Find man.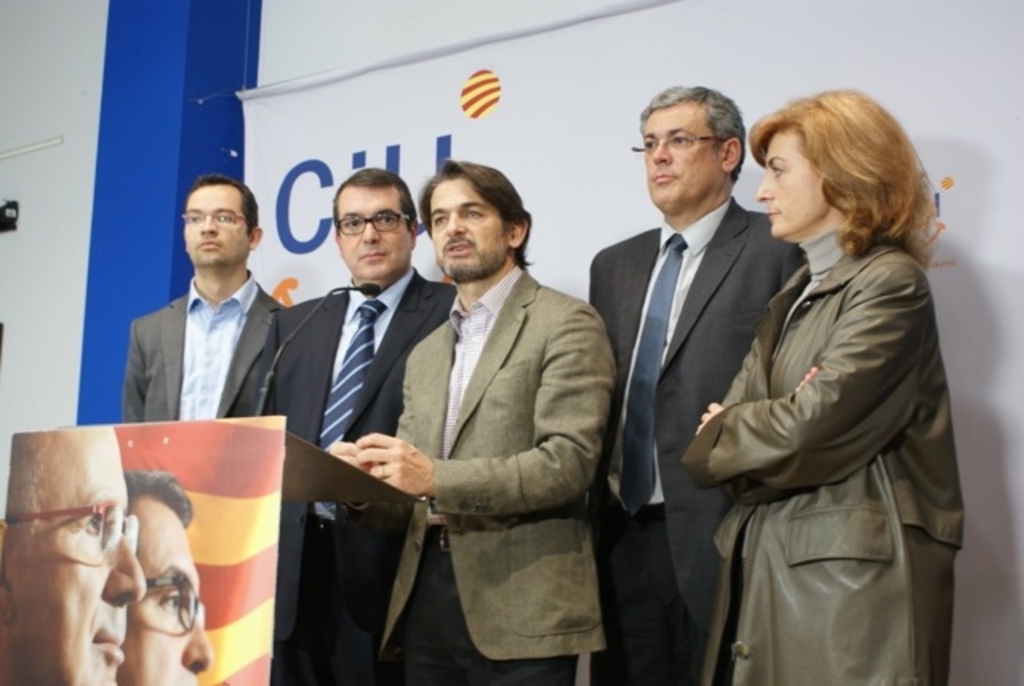
BBox(120, 170, 293, 417).
